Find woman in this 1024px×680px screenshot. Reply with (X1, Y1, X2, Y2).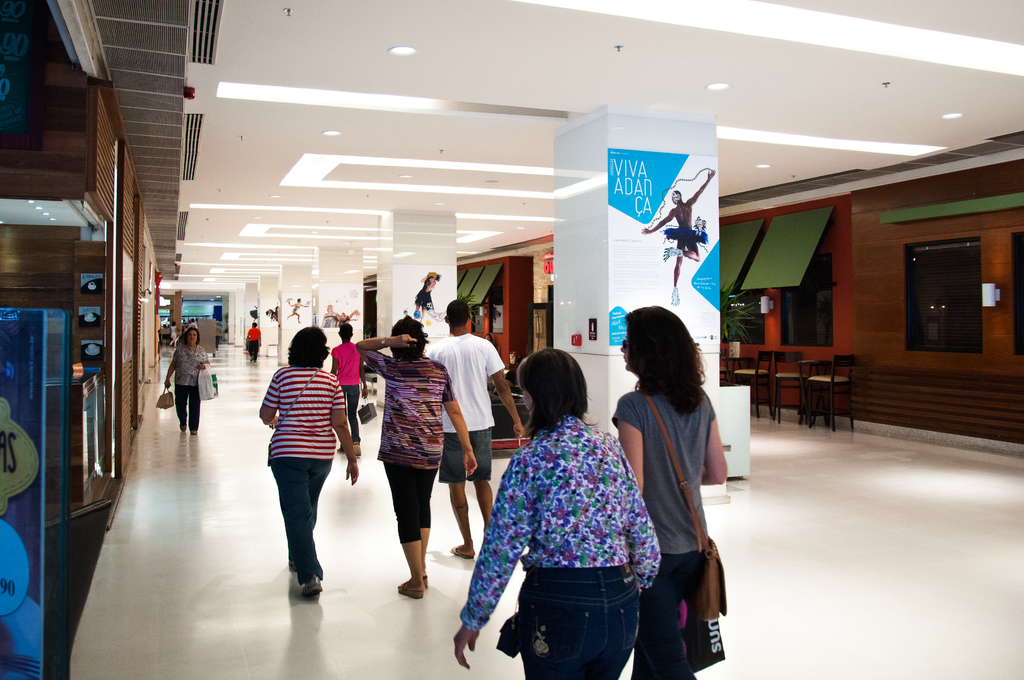
(348, 318, 481, 599).
